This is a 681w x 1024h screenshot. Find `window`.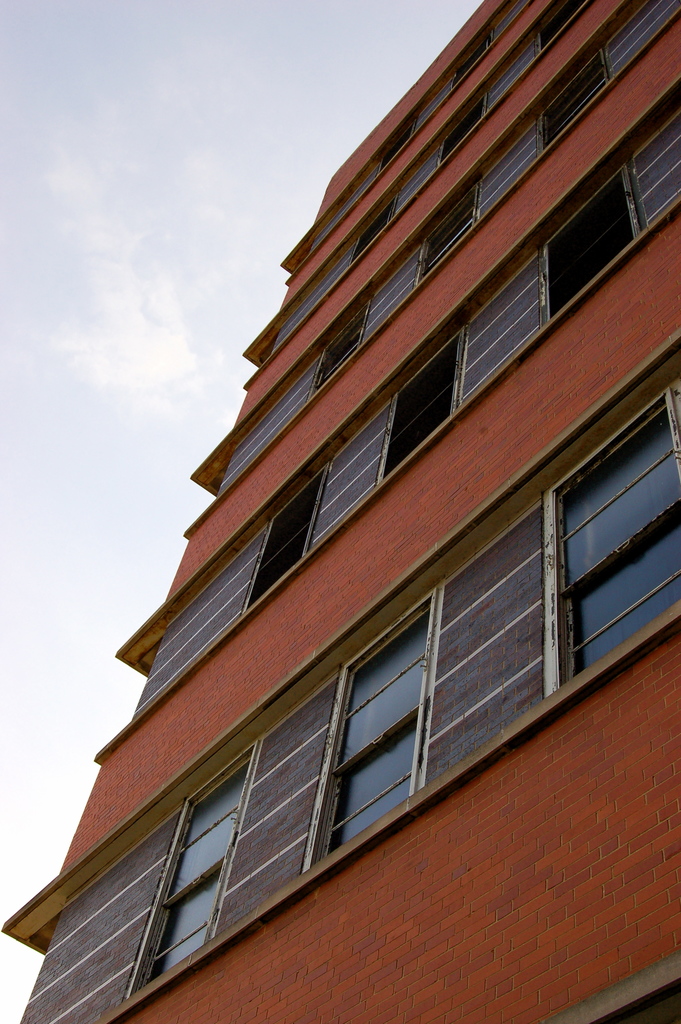
Bounding box: region(129, 751, 270, 986).
